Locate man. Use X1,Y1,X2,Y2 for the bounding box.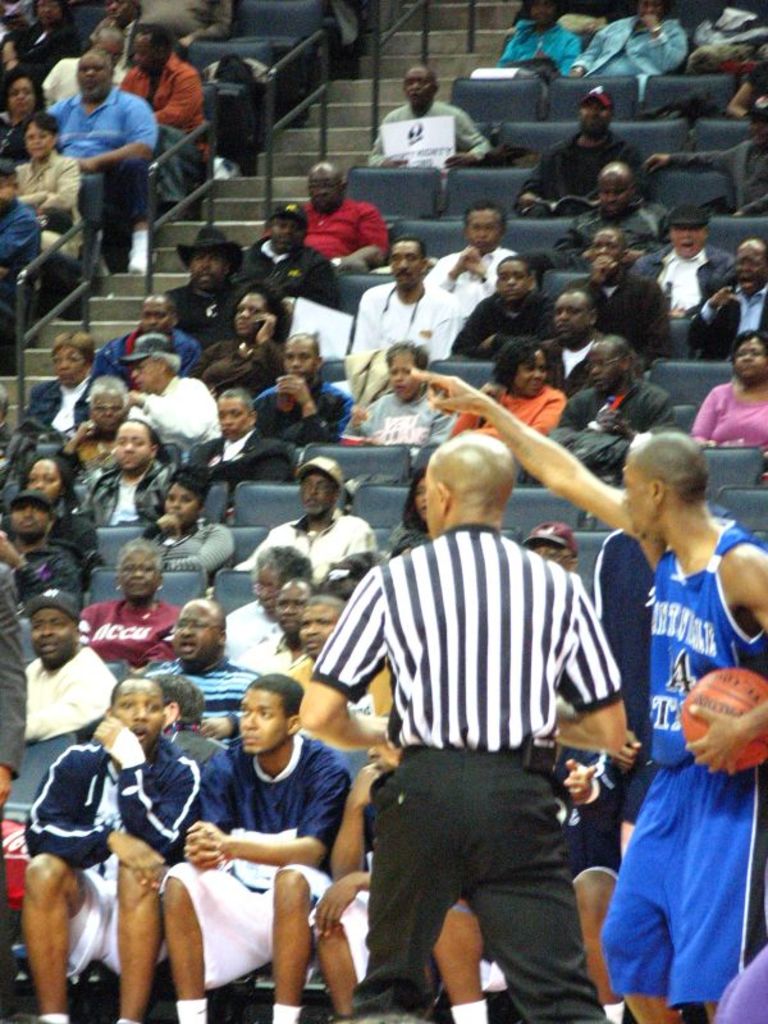
549,333,675,479.
